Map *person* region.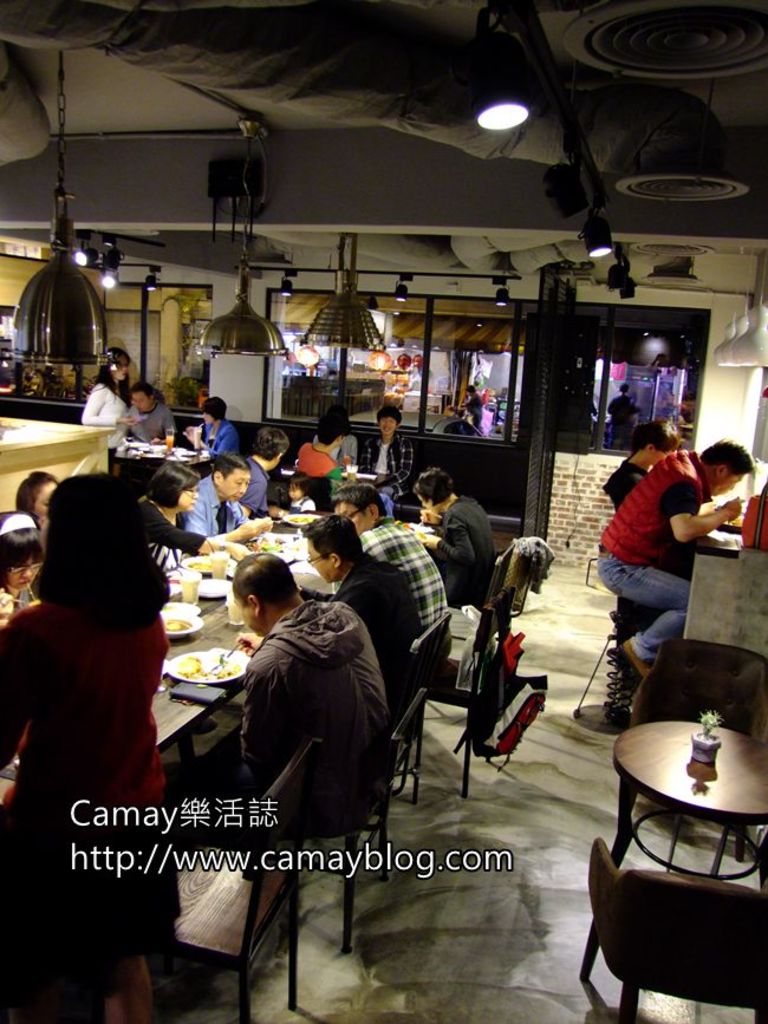
Mapped to crop(0, 467, 173, 1023).
